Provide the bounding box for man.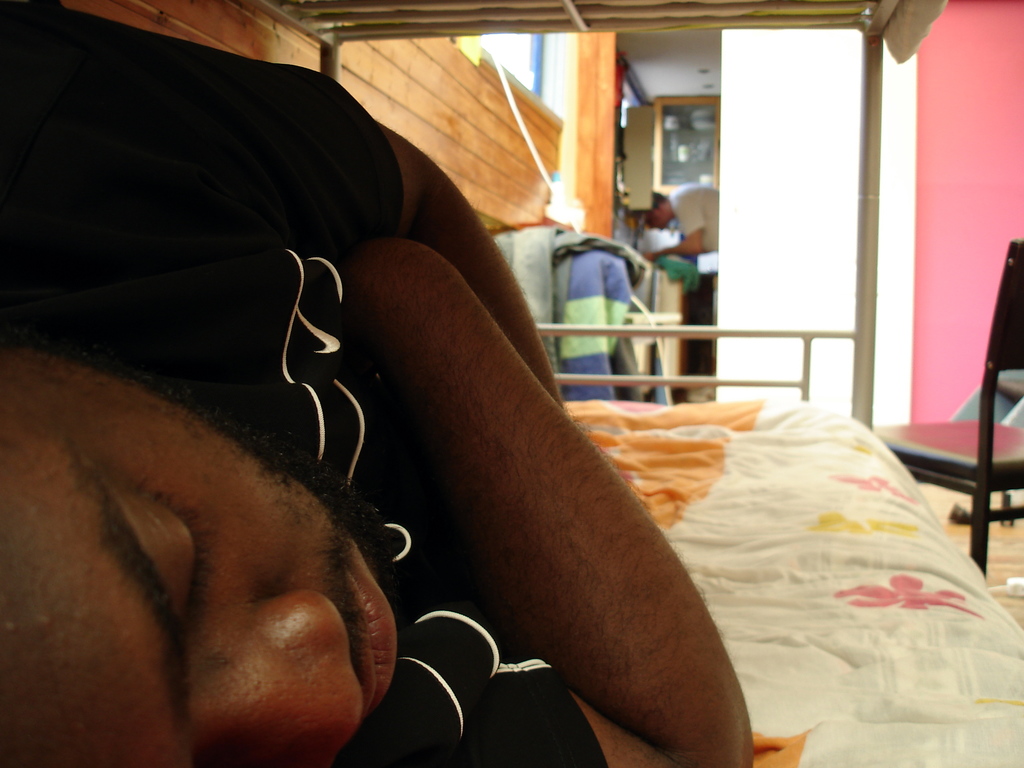
bbox=(0, 65, 885, 766).
